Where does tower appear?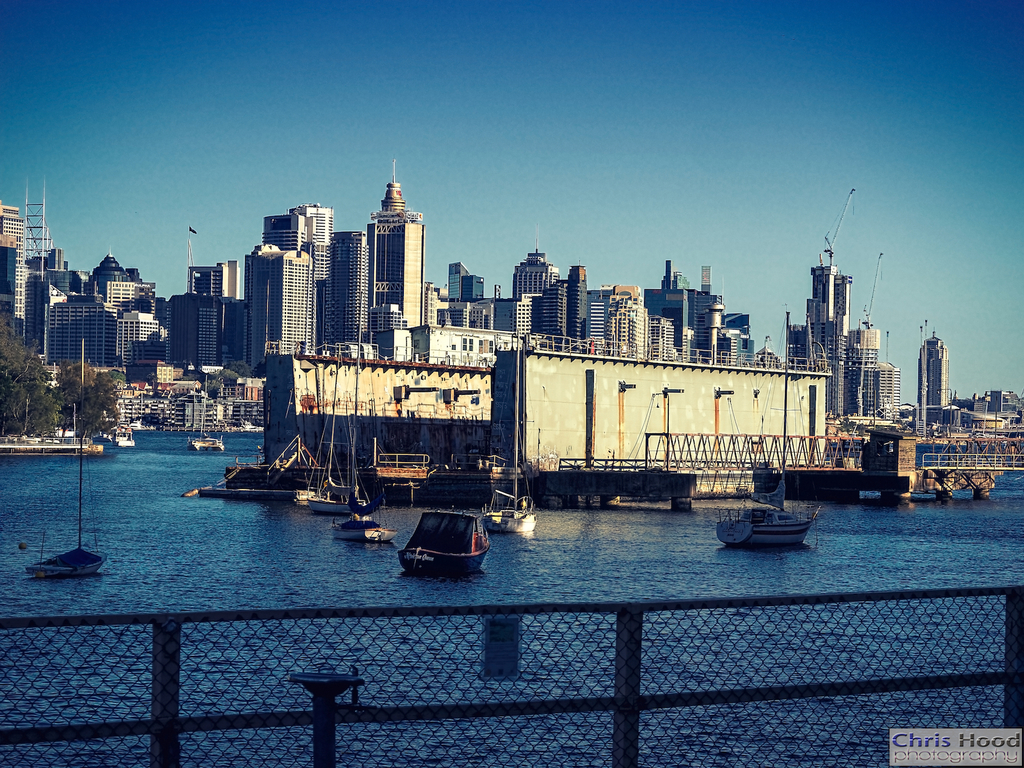
Appears at 242, 234, 328, 382.
